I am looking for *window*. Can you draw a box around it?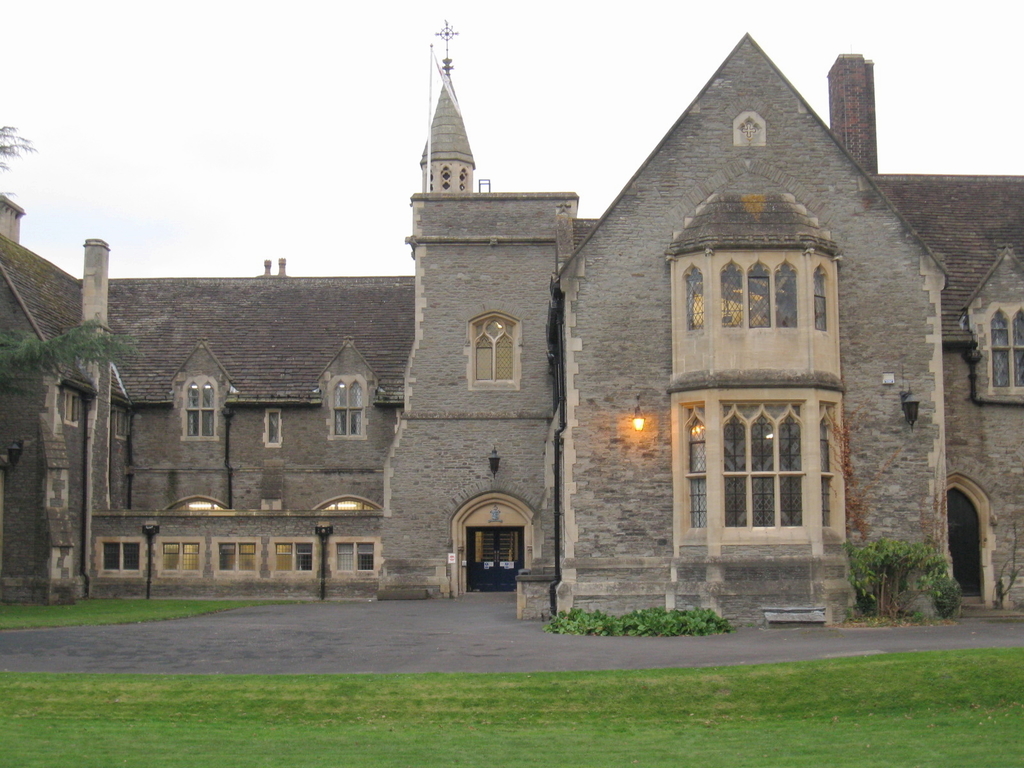
Sure, the bounding box is (left=97, top=538, right=141, bottom=572).
